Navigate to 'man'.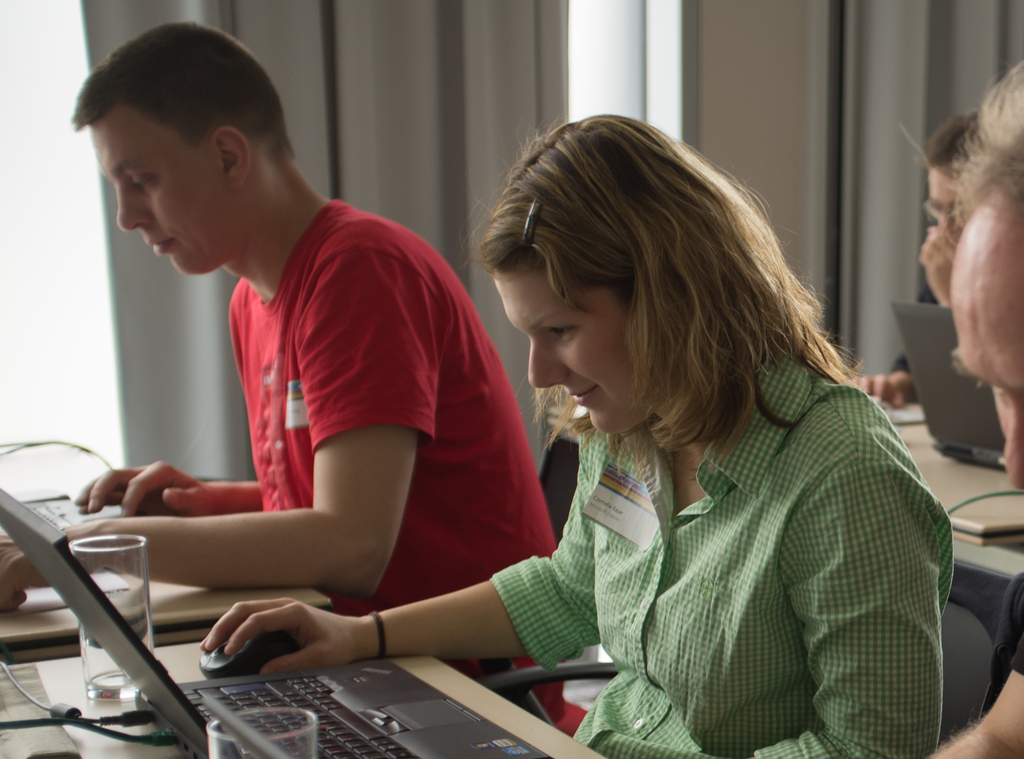
Navigation target: box(0, 17, 570, 720).
